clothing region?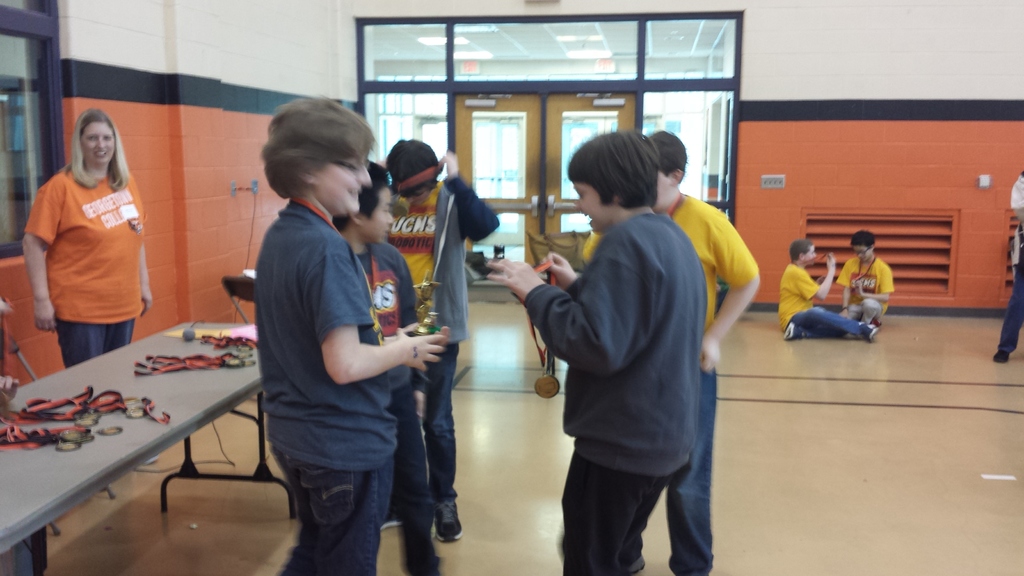
left=842, top=255, right=882, bottom=334
